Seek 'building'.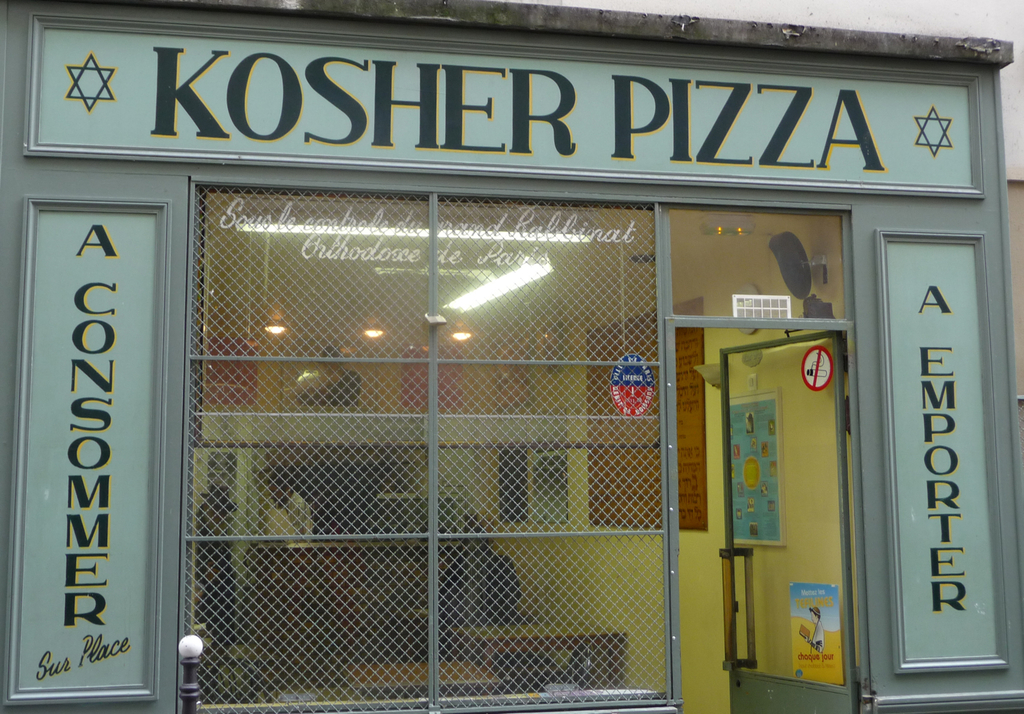
bbox(0, 0, 1017, 713).
